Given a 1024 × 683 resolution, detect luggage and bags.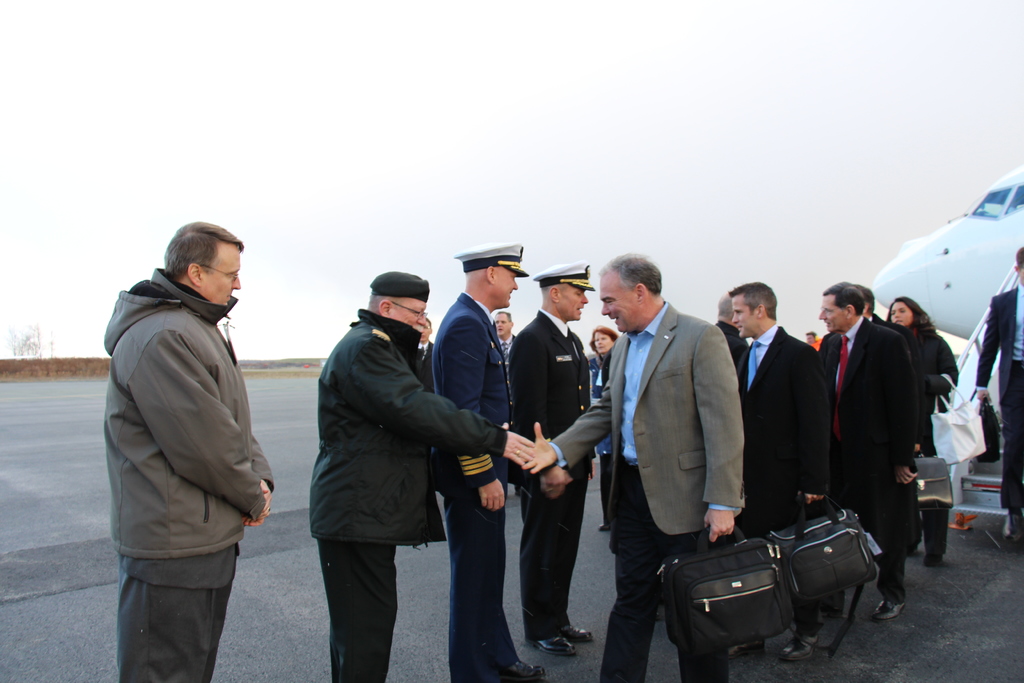
(915, 448, 955, 520).
